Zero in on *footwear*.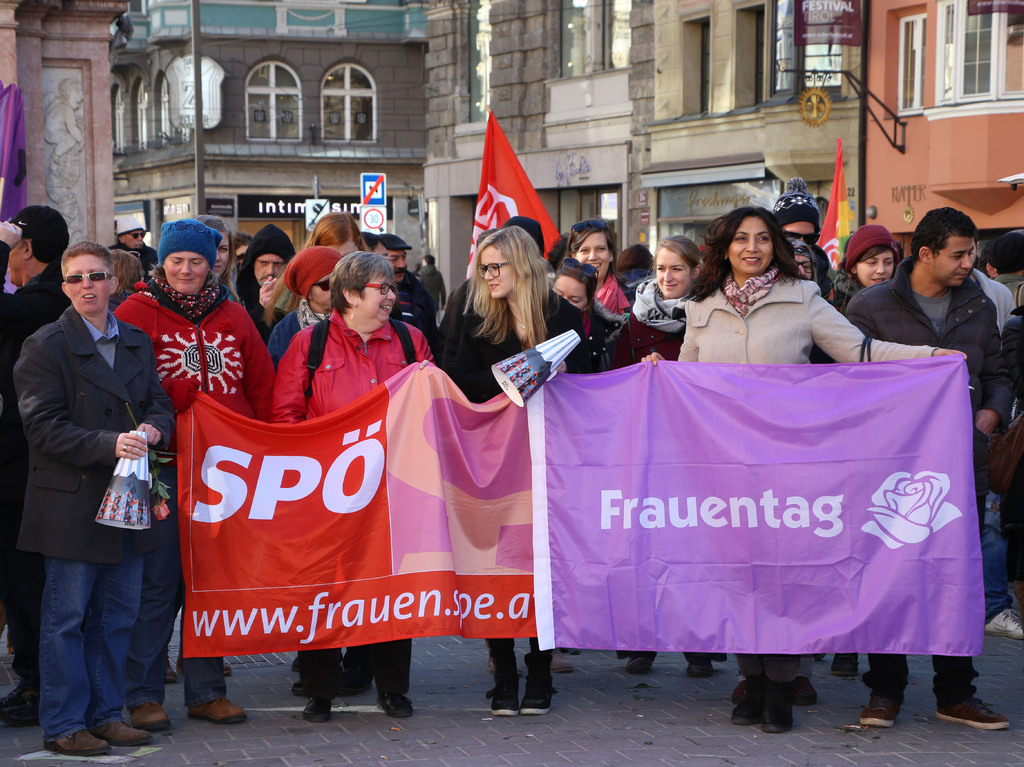
Zeroed in: detection(518, 671, 551, 716).
